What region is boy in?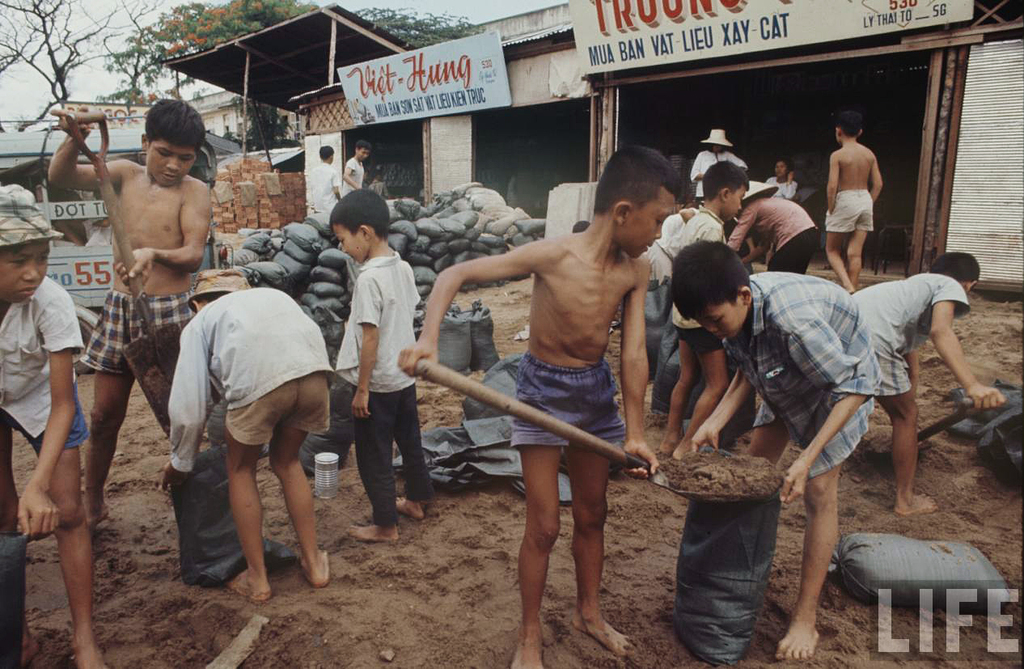
318:196:440:565.
